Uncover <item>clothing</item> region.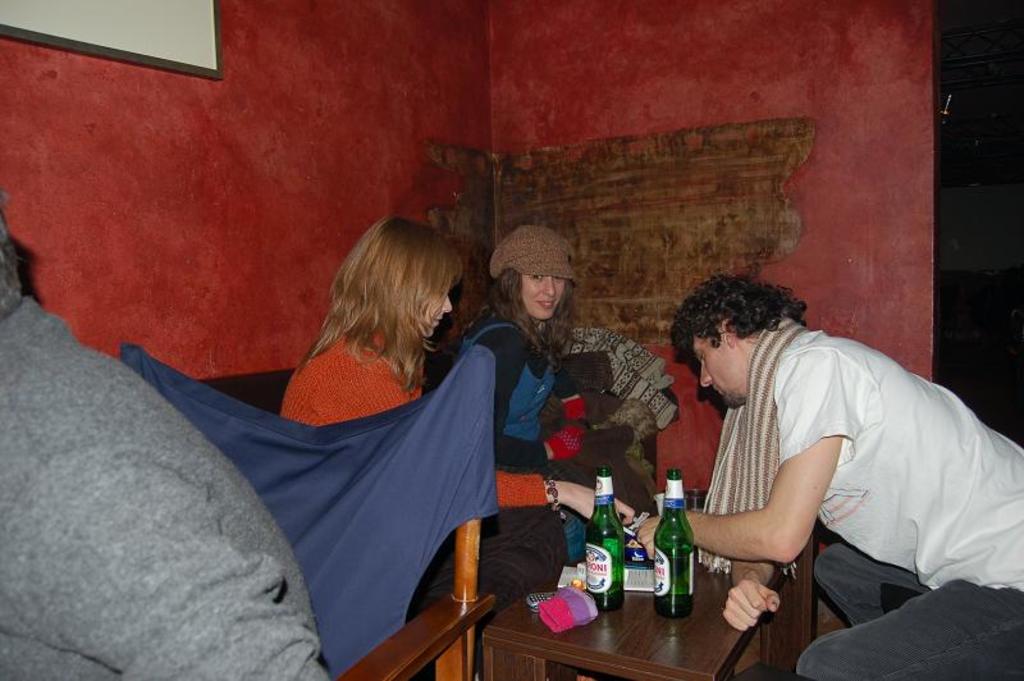
Uncovered: pyautogui.locateOnScreen(280, 308, 556, 539).
